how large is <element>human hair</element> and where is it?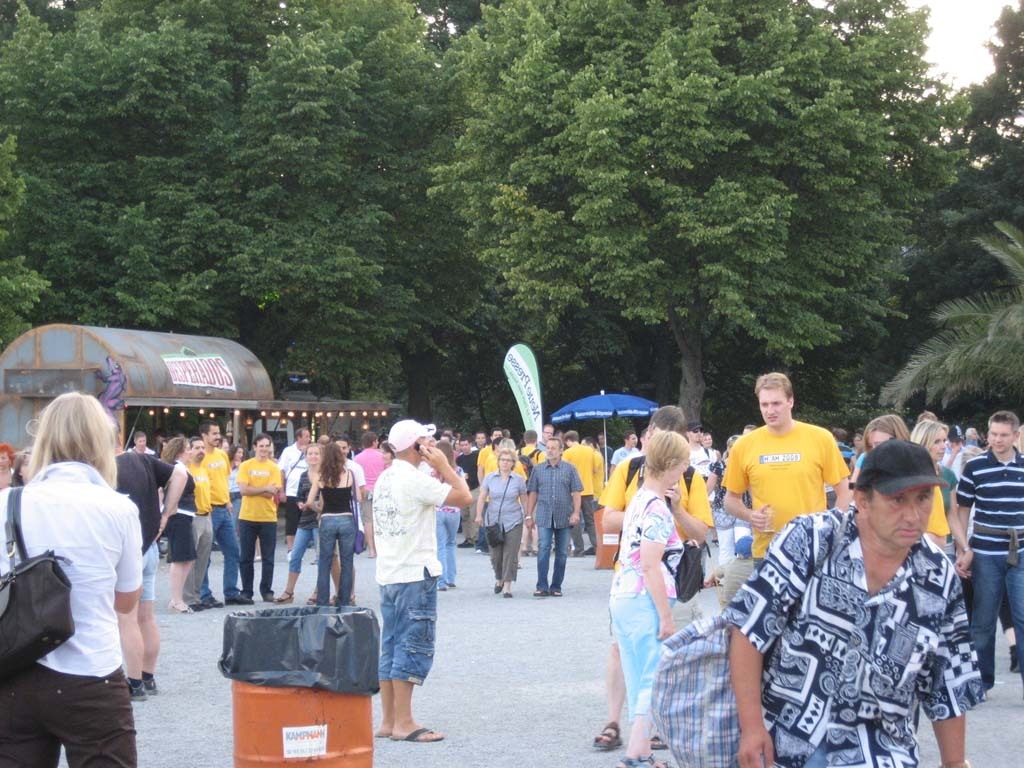
Bounding box: box(496, 446, 519, 469).
